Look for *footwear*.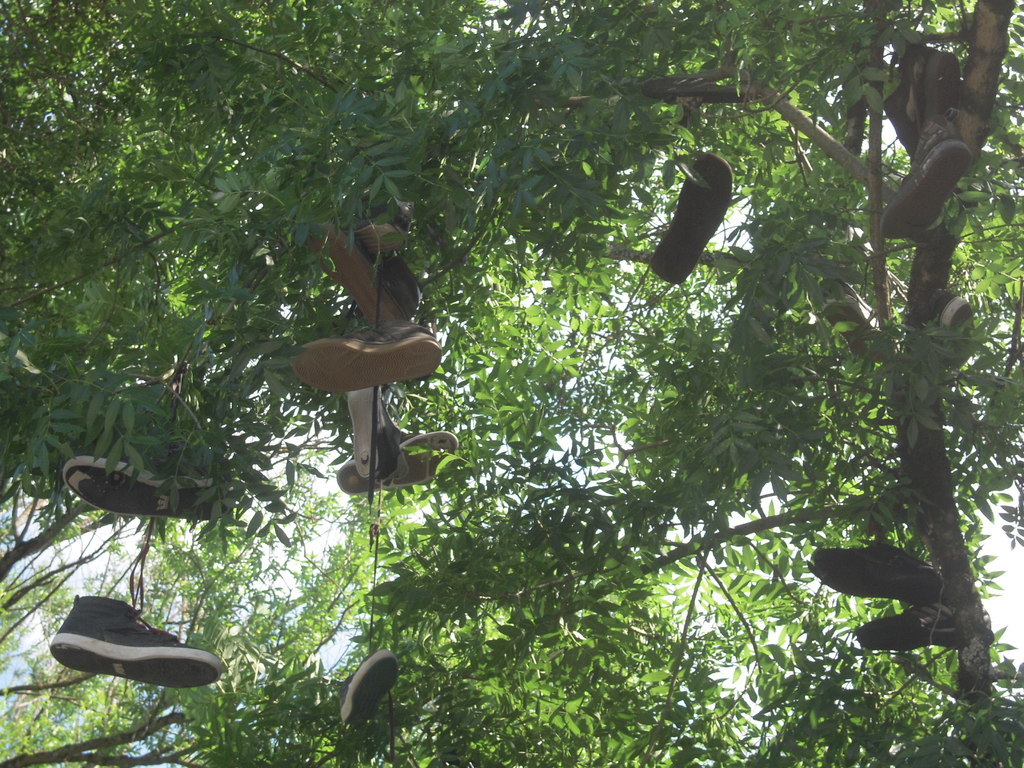
Found: box=[61, 449, 227, 525].
